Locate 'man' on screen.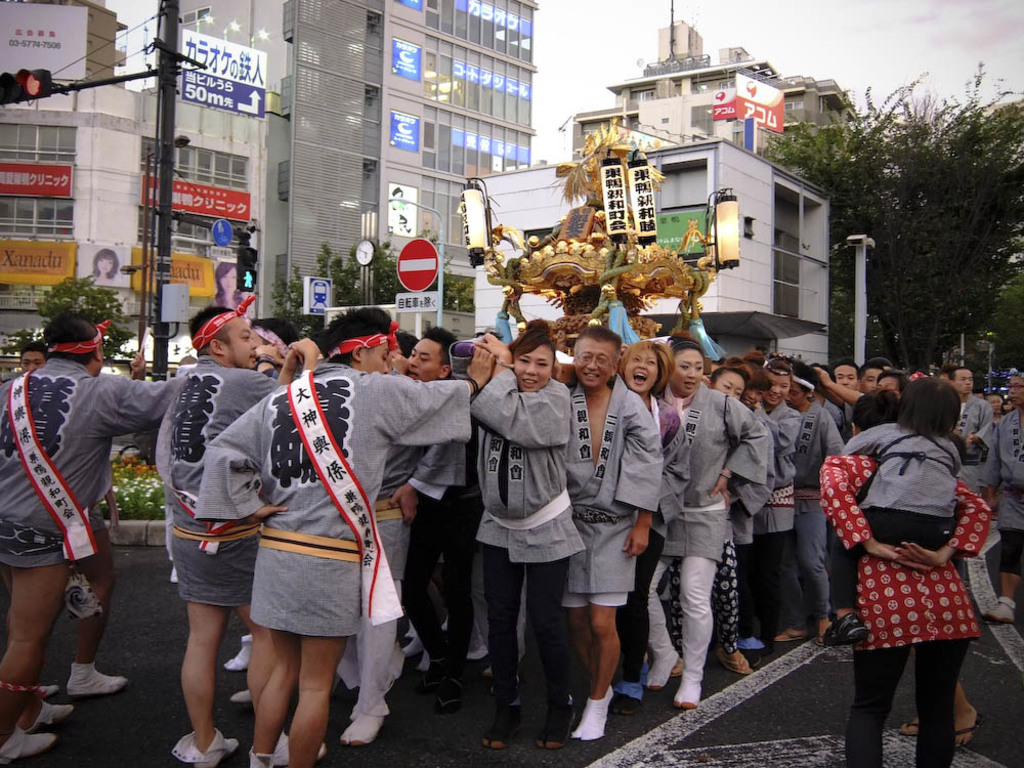
On screen at x1=0, y1=312, x2=174, y2=762.
